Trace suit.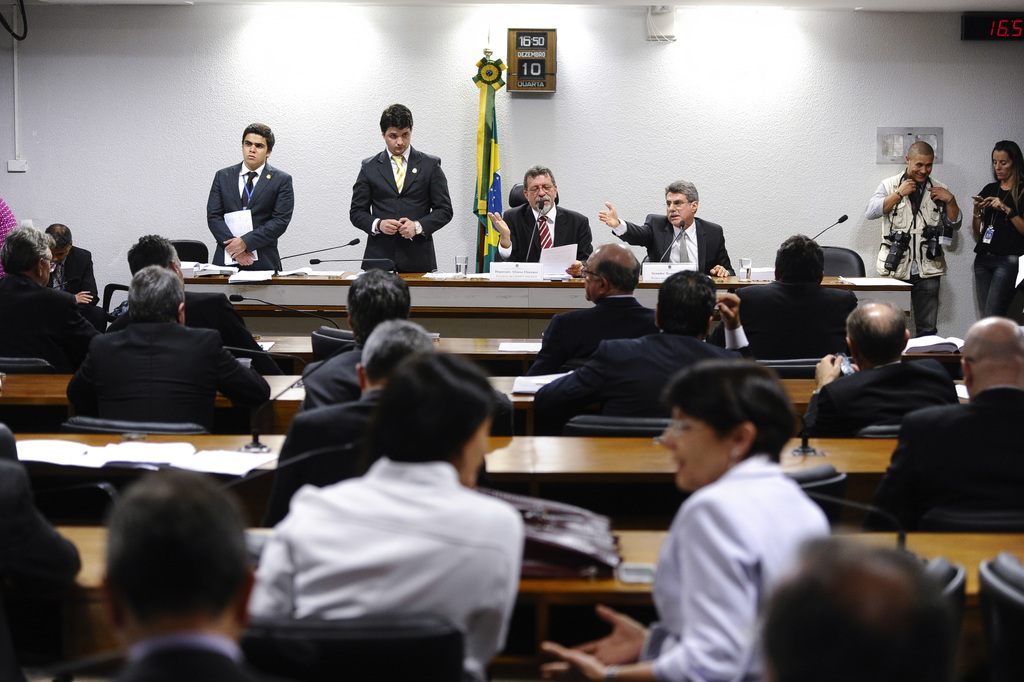
Traced to region(701, 278, 852, 363).
